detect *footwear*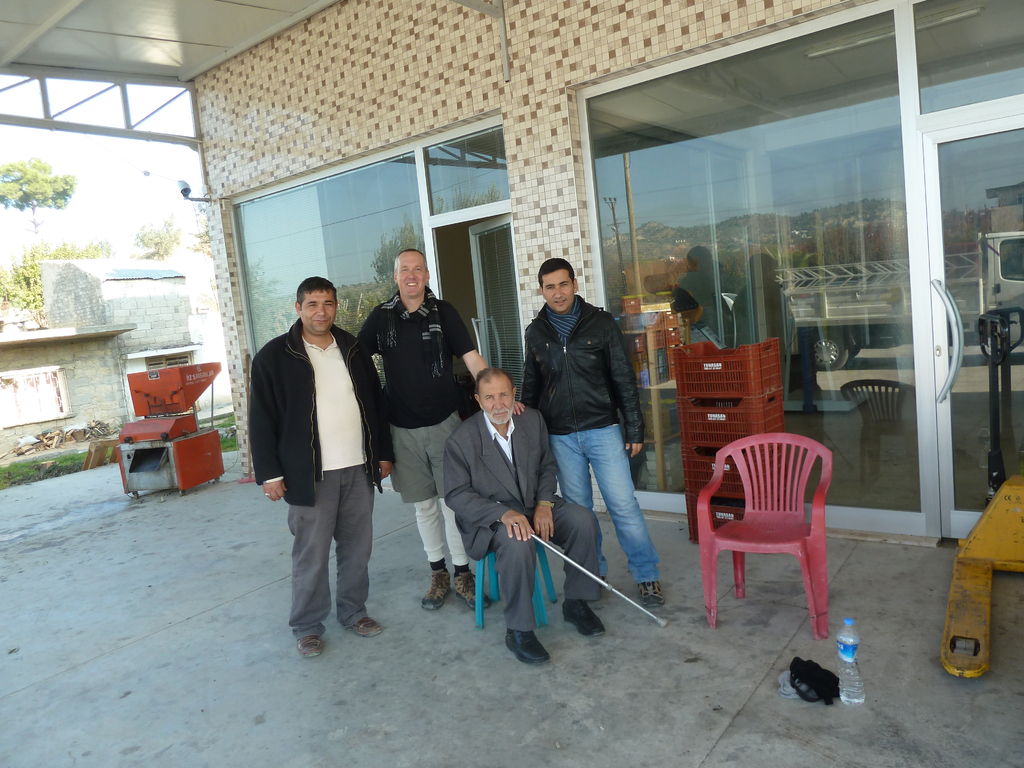
left=418, top=573, right=447, bottom=617
